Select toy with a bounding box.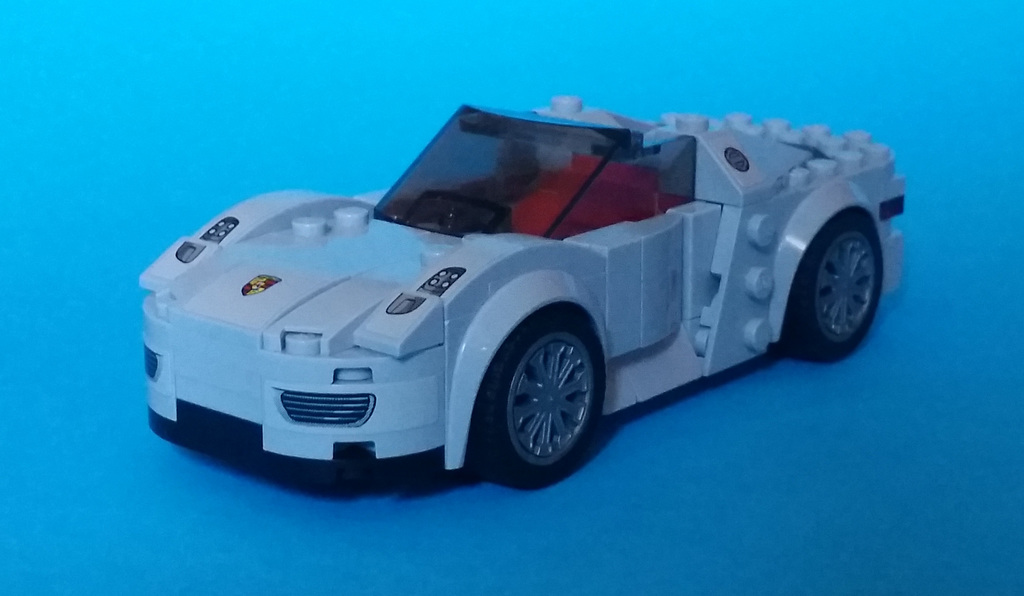
l=132, t=90, r=906, b=496.
